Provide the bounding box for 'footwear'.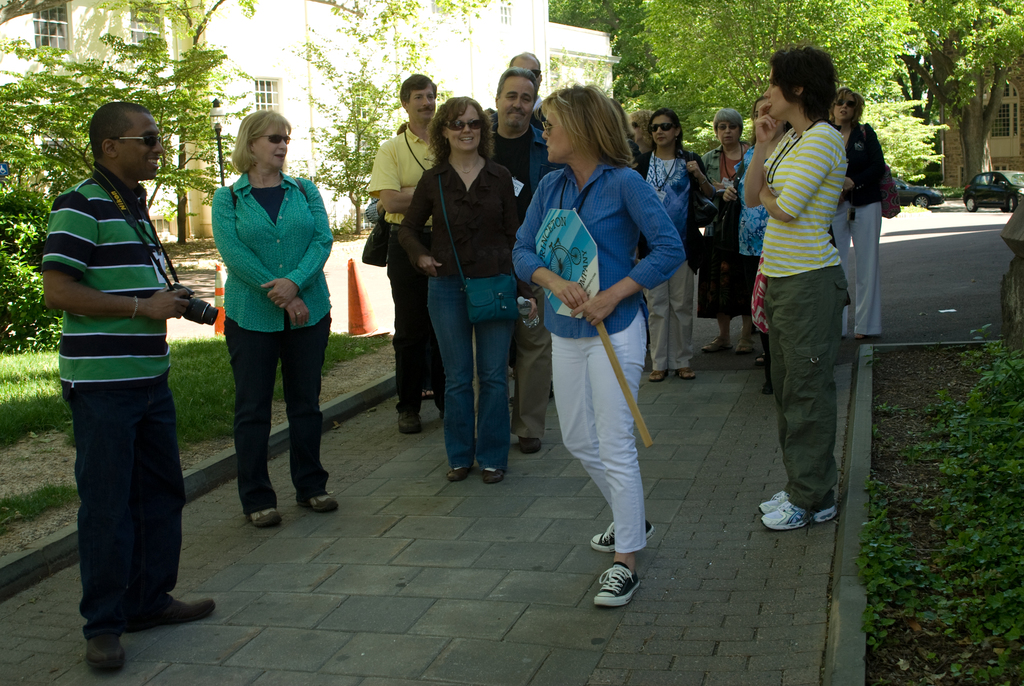
locate(477, 466, 509, 485).
